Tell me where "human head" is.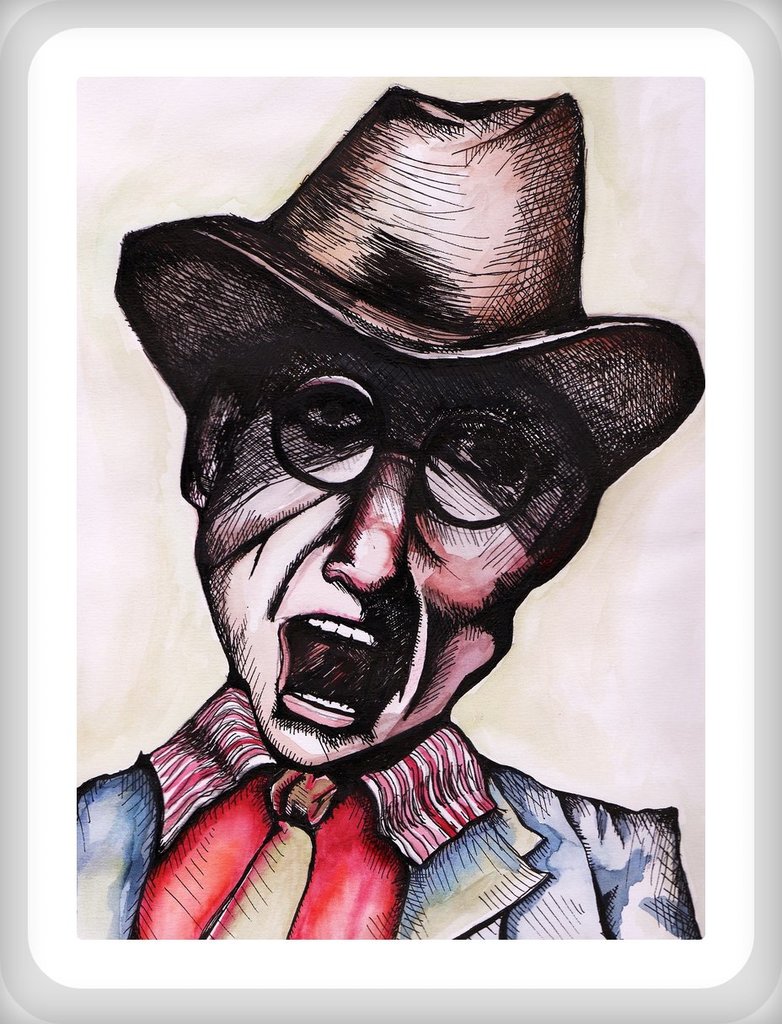
"human head" is at 172/212/658/739.
